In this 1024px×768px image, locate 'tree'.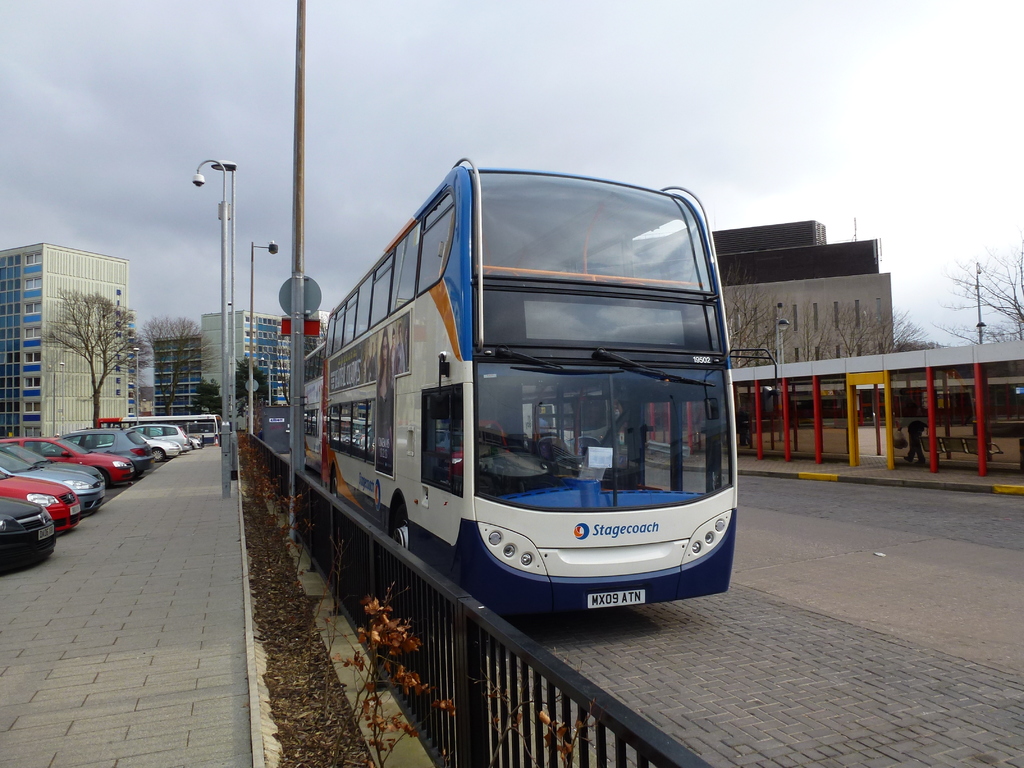
Bounding box: x1=36, y1=279, x2=147, y2=431.
